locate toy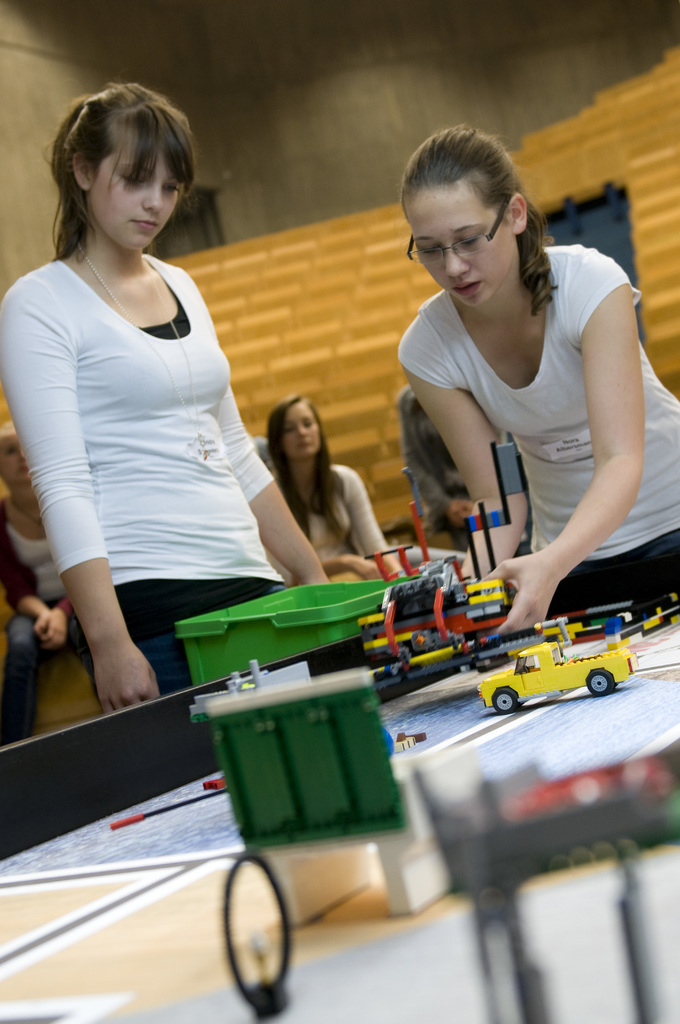
346,484,502,692
